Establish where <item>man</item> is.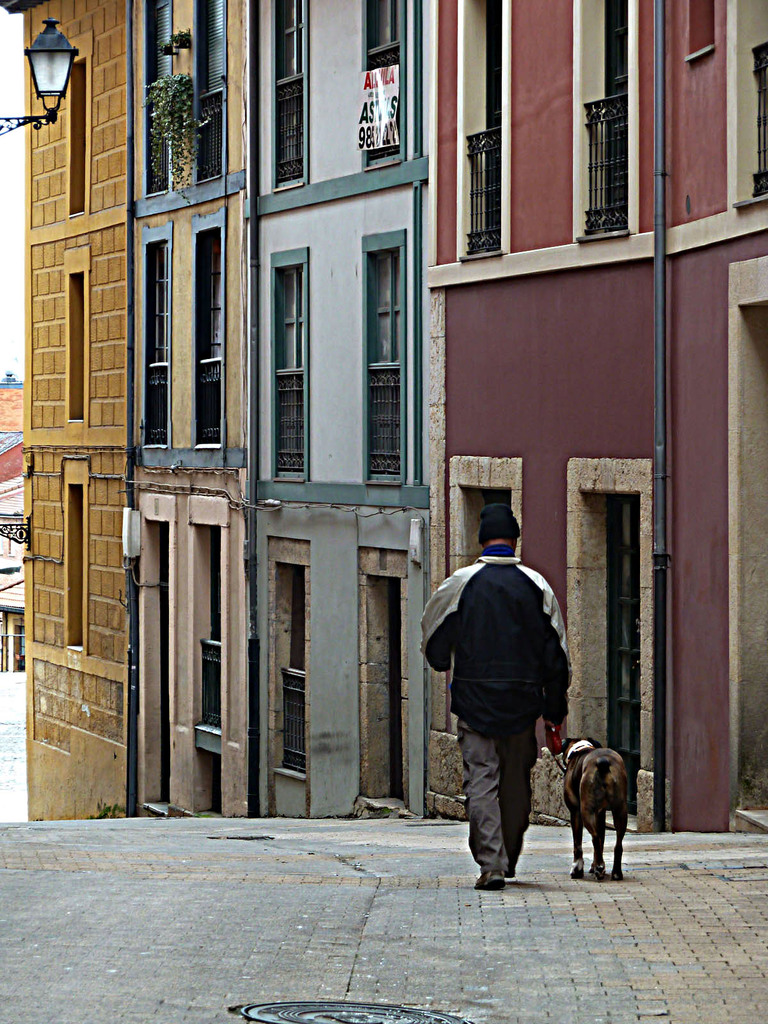
Established at BBox(422, 503, 573, 890).
